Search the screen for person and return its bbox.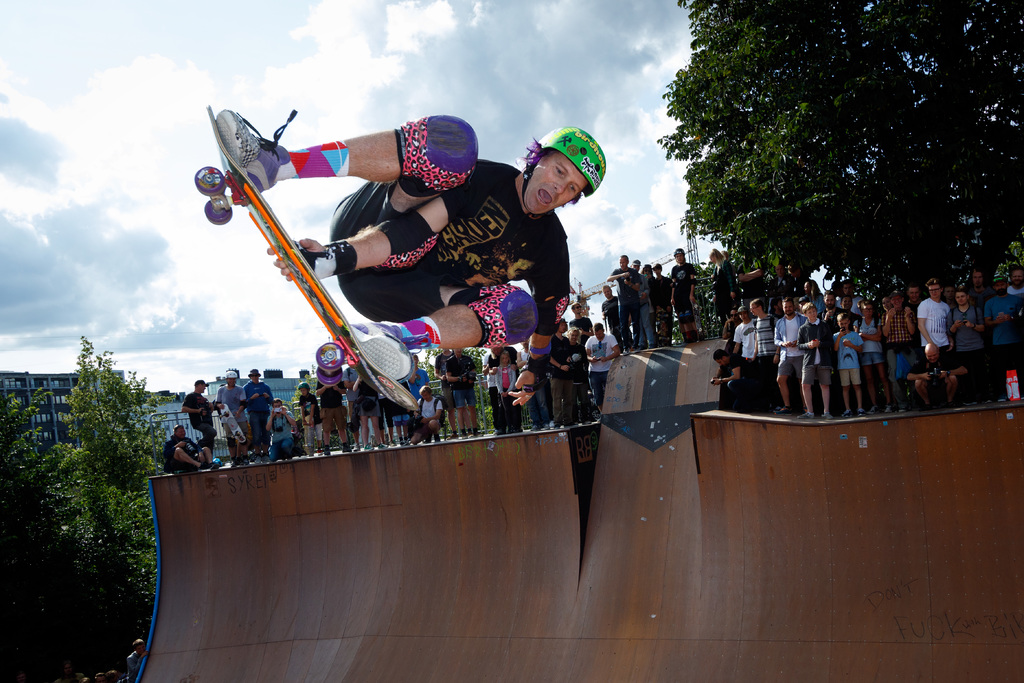
Found: Rect(493, 349, 516, 432).
